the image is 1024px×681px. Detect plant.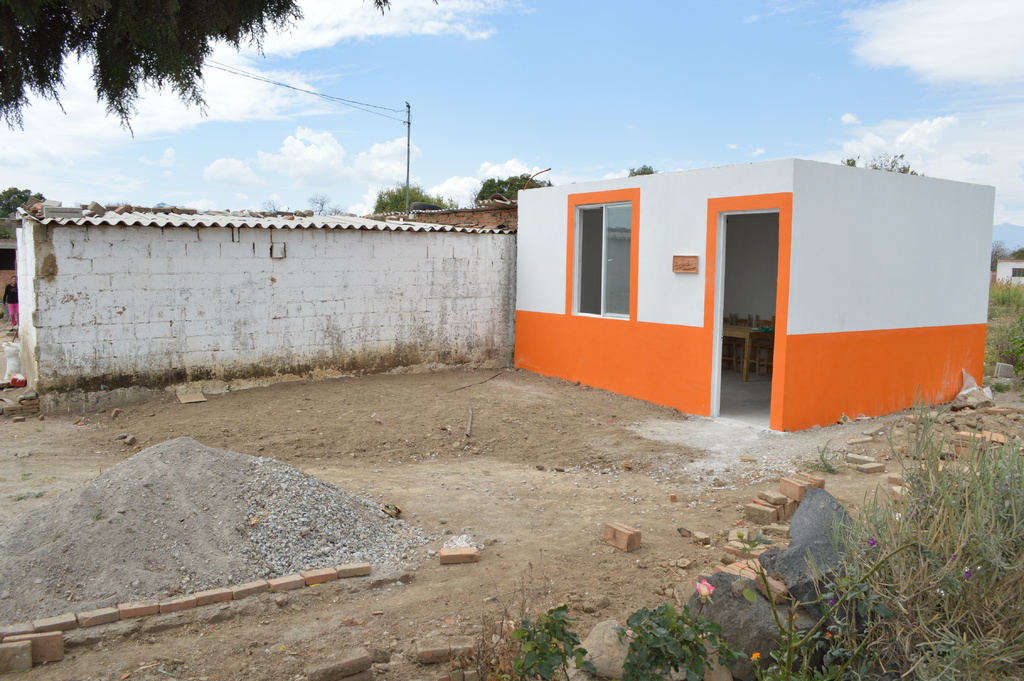
Detection: 989 309 1023 377.
